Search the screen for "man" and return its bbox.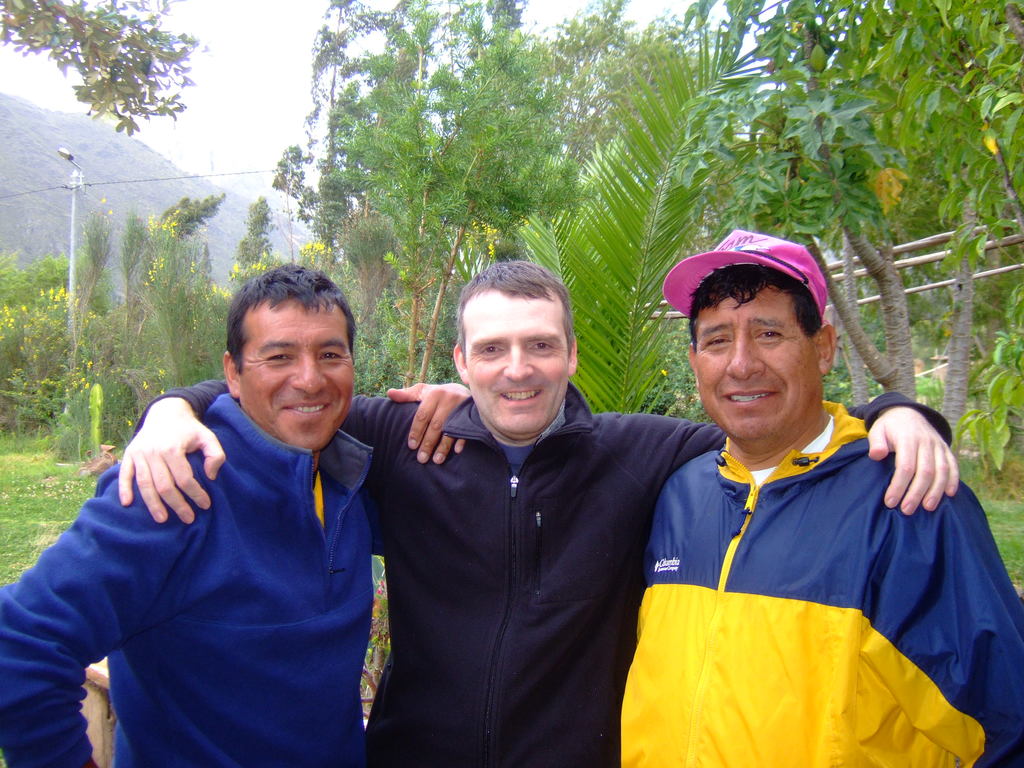
Found: (605, 218, 1023, 767).
